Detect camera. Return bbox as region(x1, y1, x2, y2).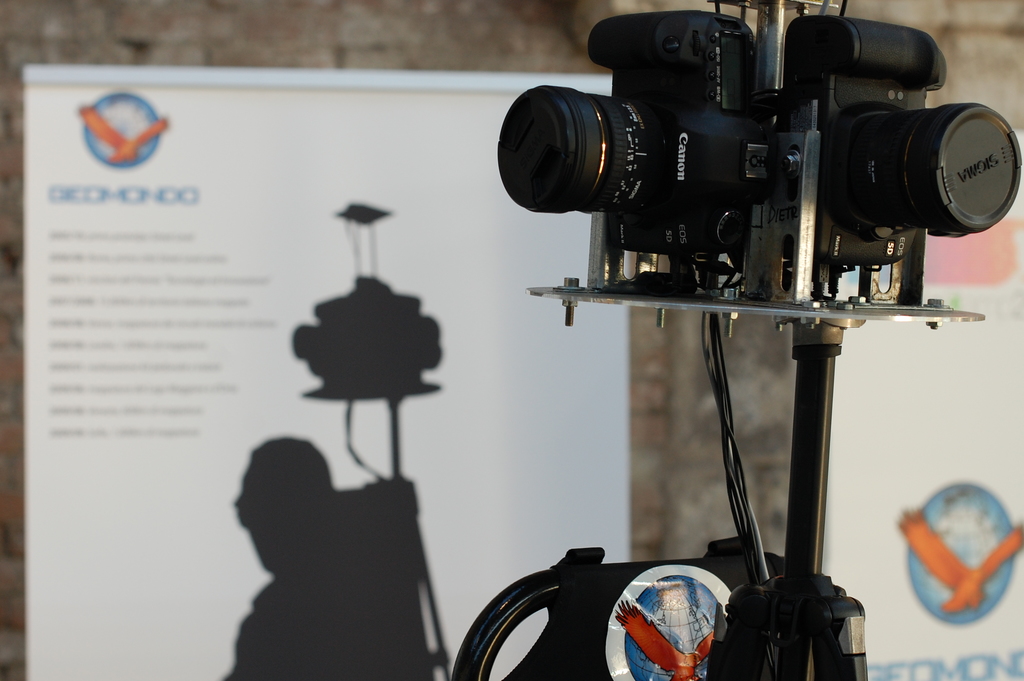
region(497, 0, 776, 259).
